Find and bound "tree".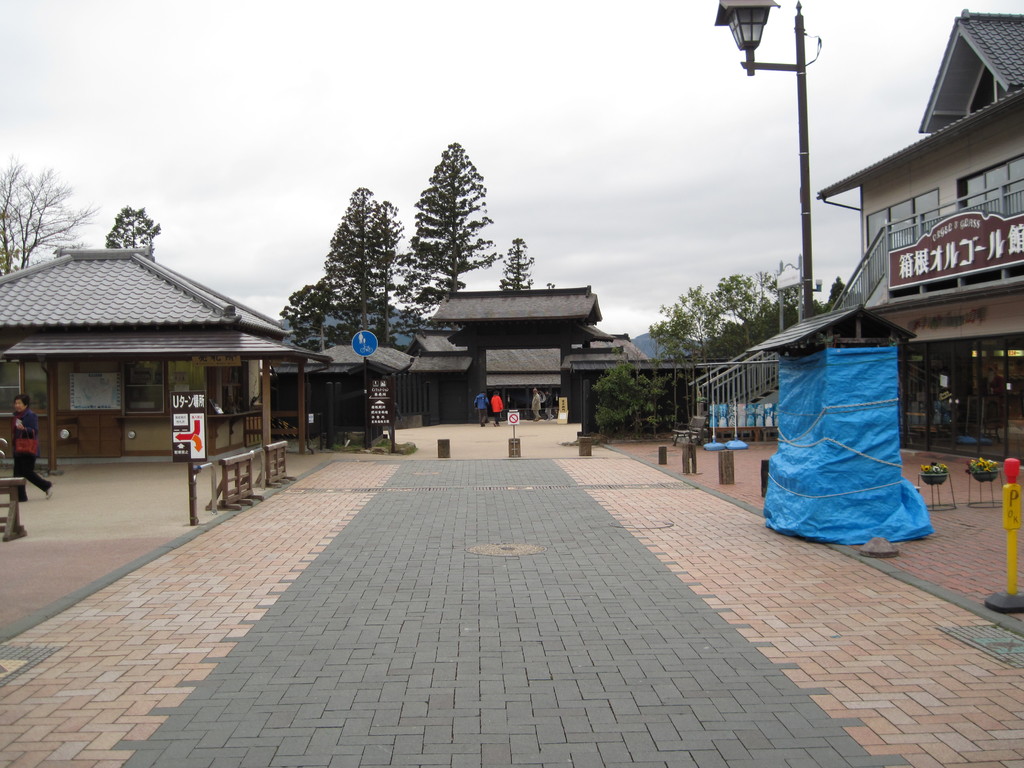
Bound: bbox(109, 204, 161, 248).
